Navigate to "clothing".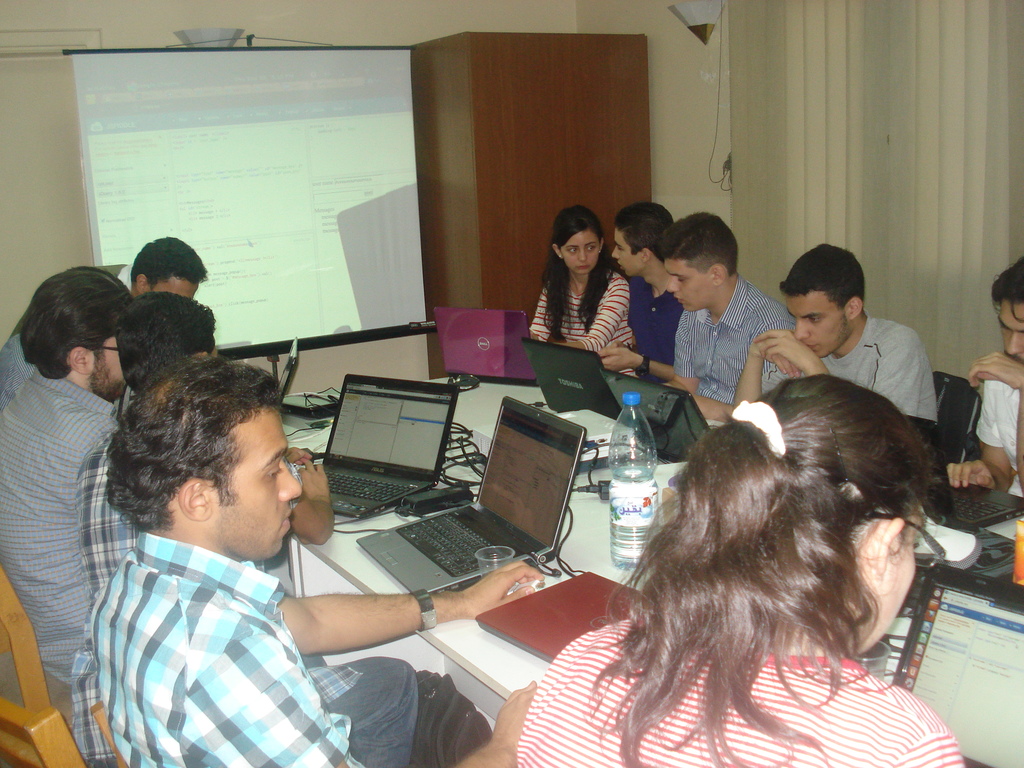
Navigation target: 671 270 797 404.
